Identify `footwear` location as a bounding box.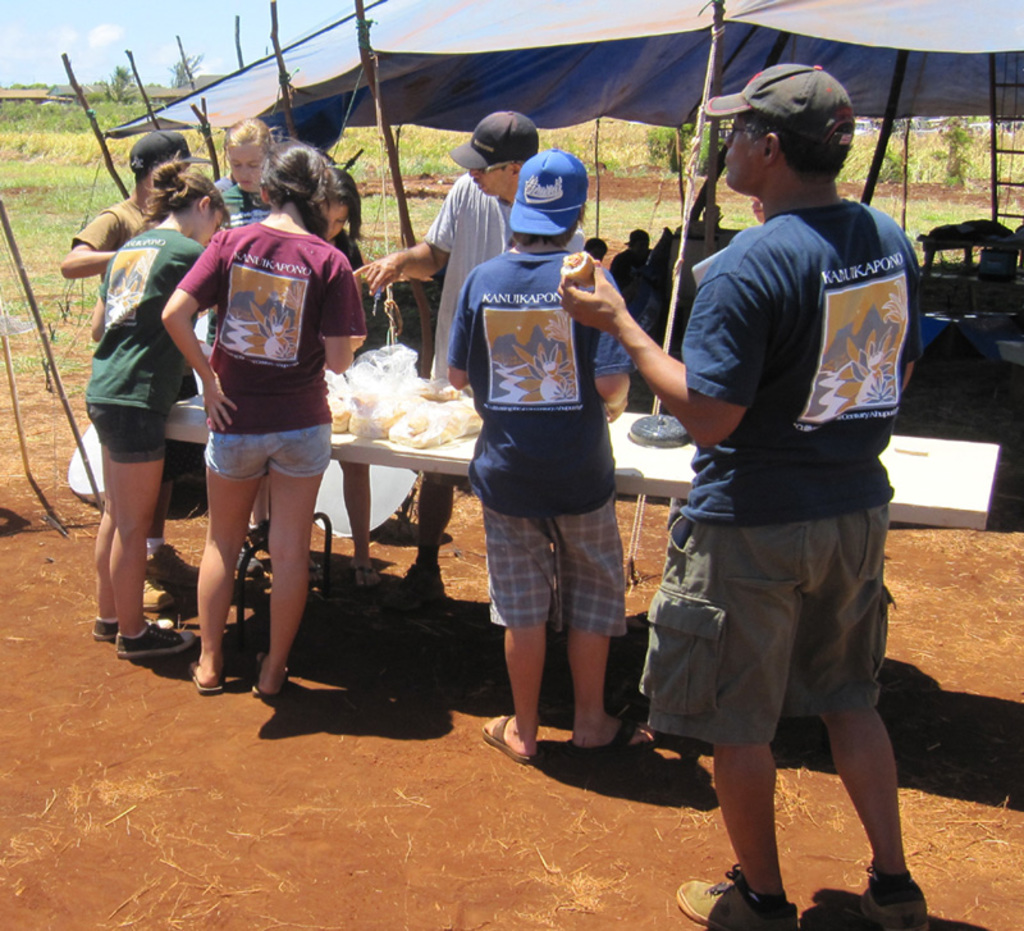
{"left": 187, "top": 665, "right": 230, "bottom": 698}.
